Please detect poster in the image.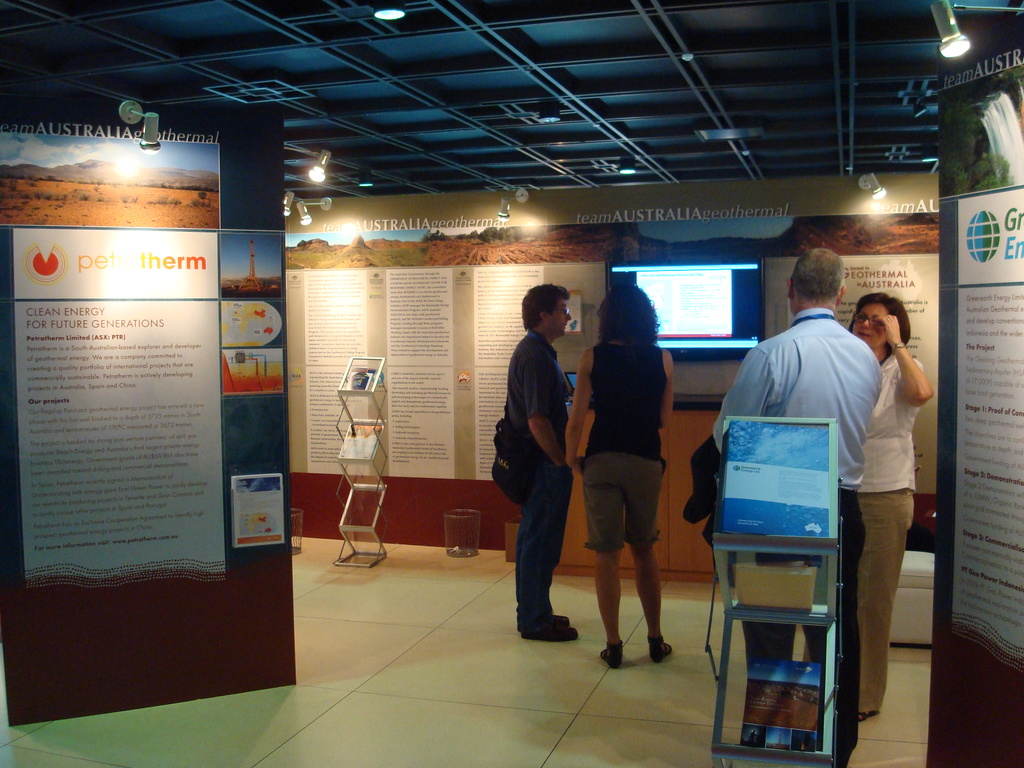
<box>957,193,1023,287</box>.
